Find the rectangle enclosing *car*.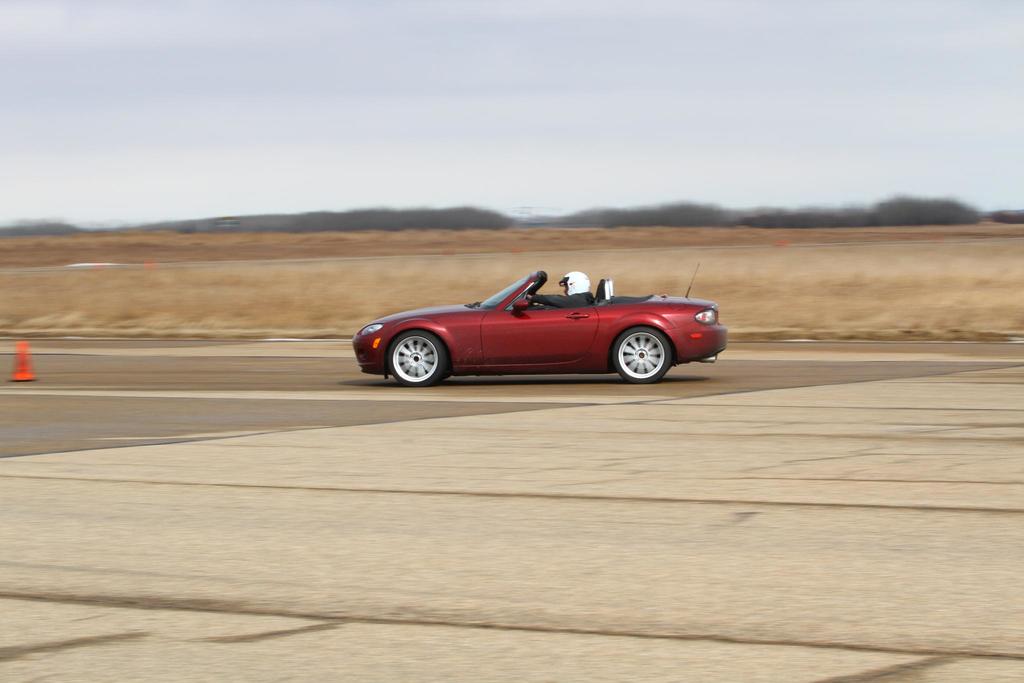
detection(346, 267, 732, 388).
